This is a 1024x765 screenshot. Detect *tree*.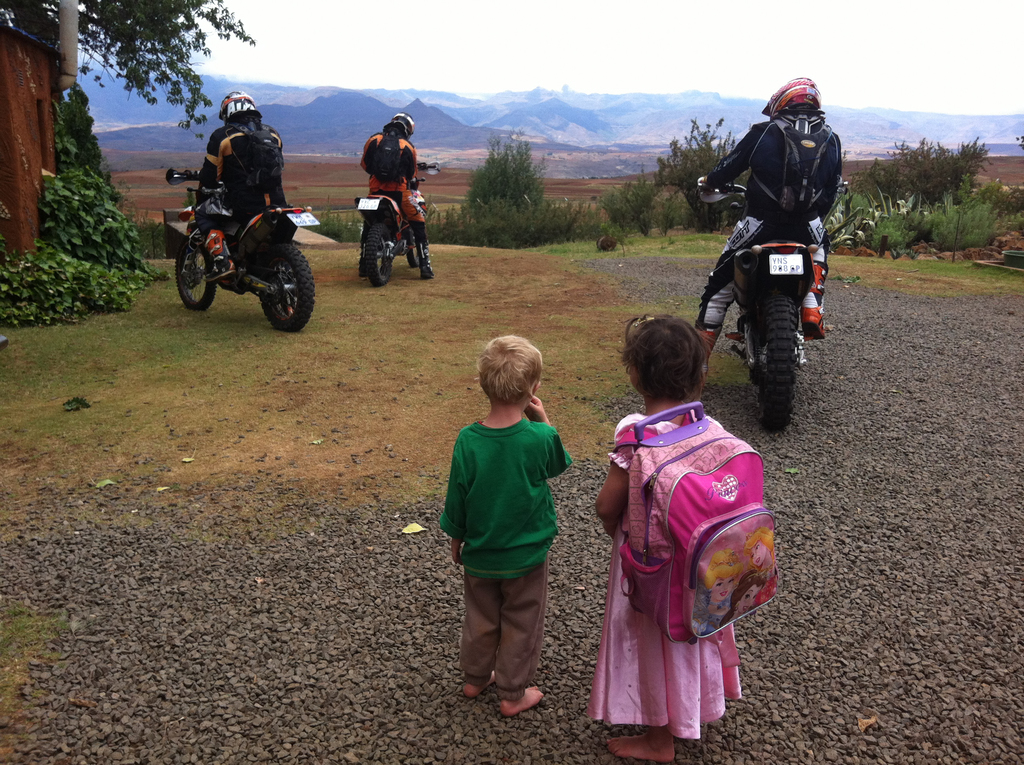
box=[891, 112, 1008, 245].
